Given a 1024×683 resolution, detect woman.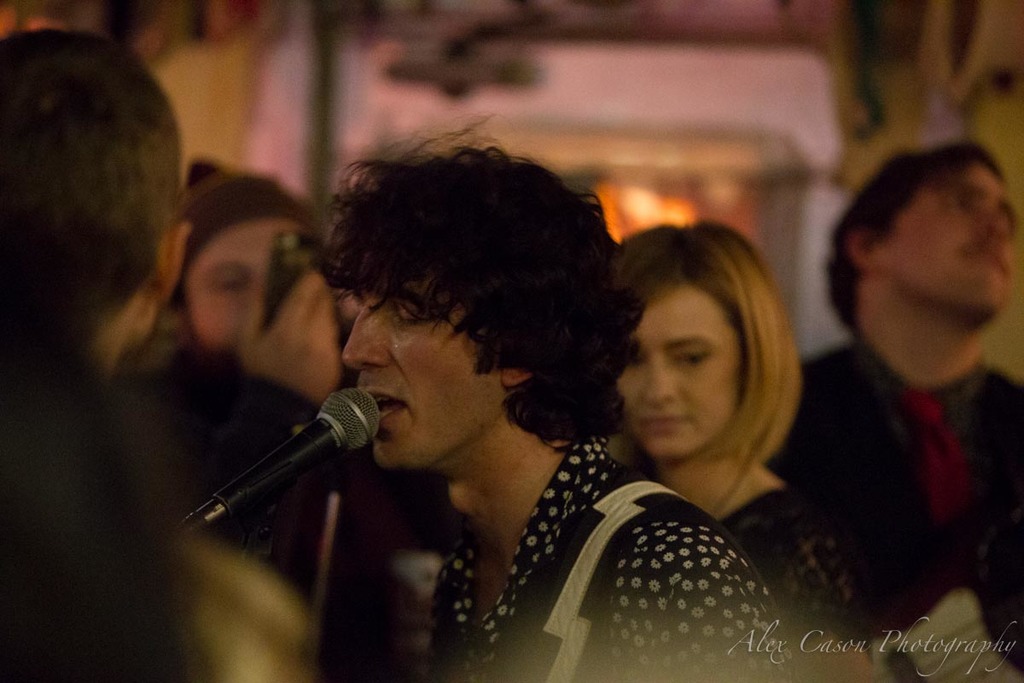
(x1=586, y1=223, x2=1023, y2=647).
